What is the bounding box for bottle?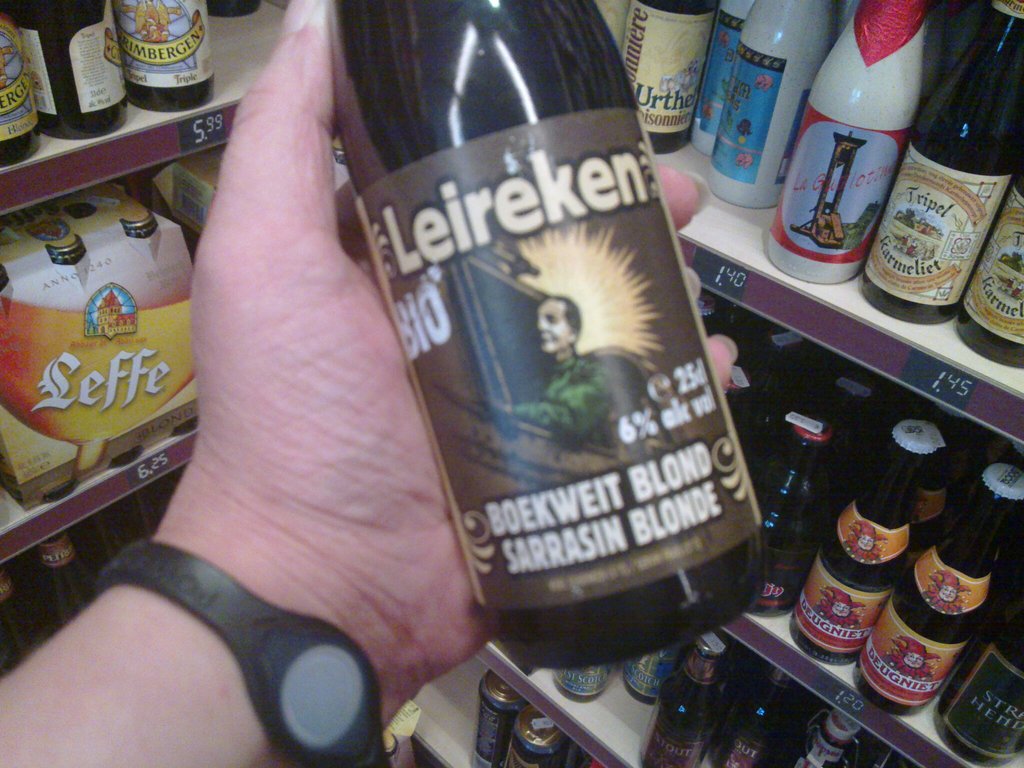
l=956, t=164, r=1023, b=364.
